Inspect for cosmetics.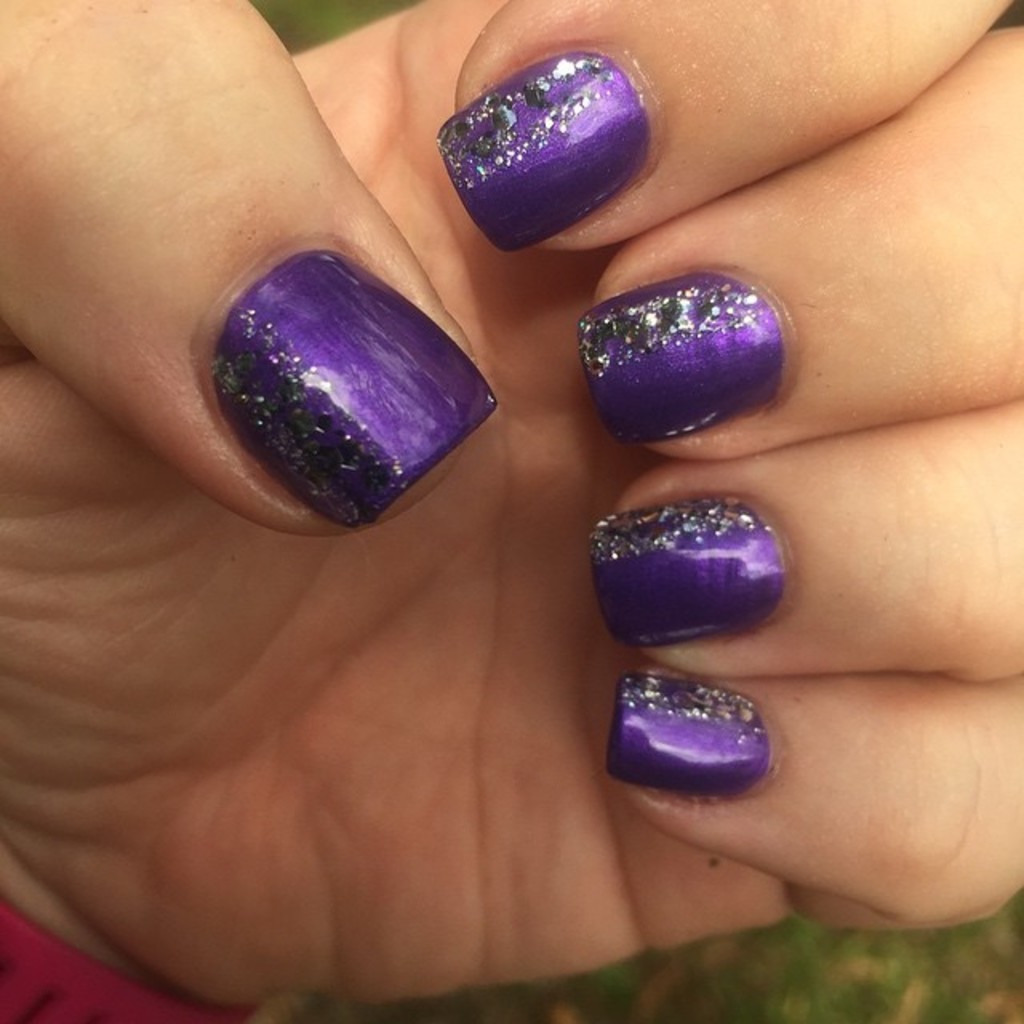
Inspection: <box>581,274,784,448</box>.
